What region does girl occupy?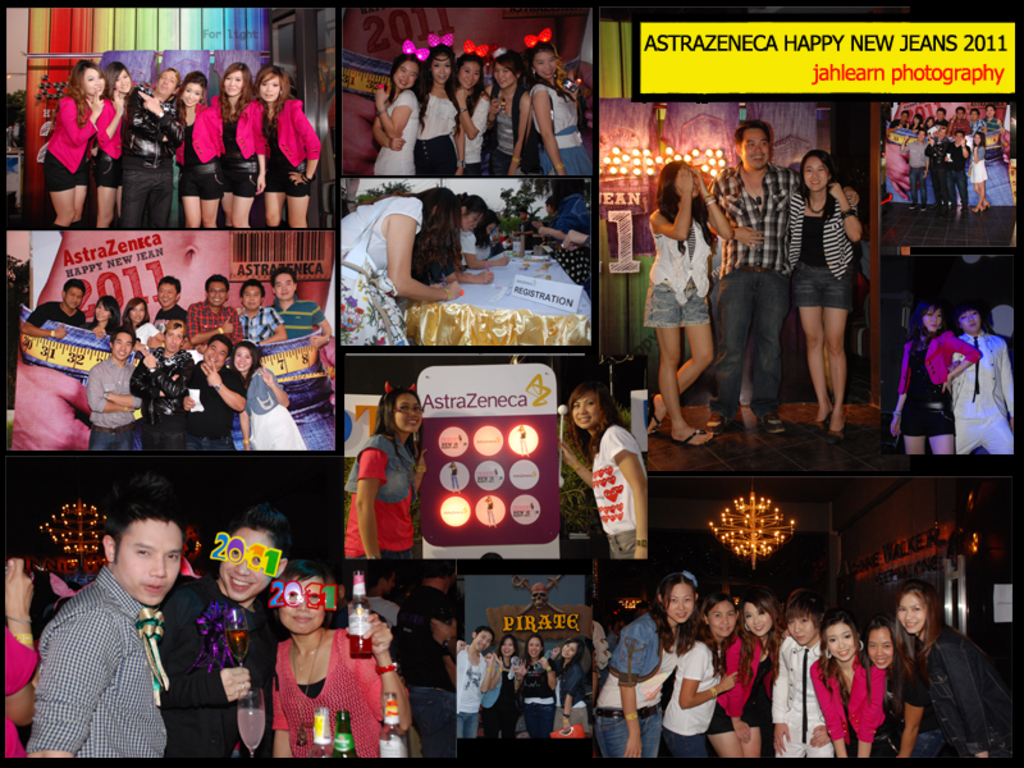
{"left": 662, "top": 594, "right": 741, "bottom": 759}.
